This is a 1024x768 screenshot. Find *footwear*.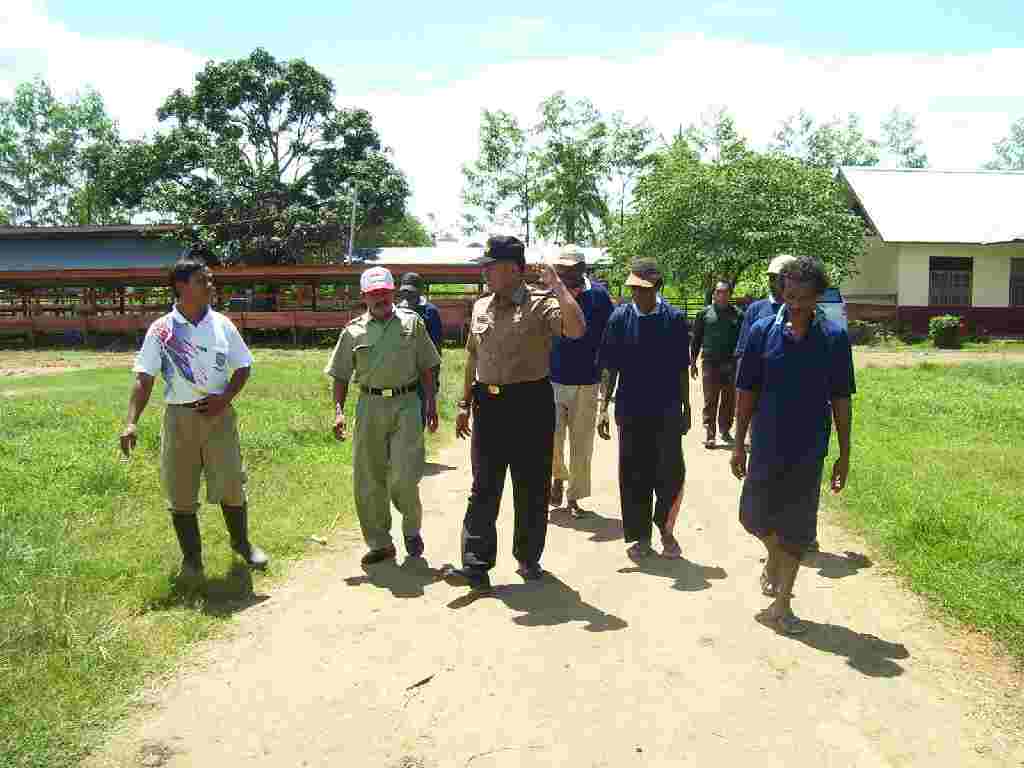
Bounding box: (x1=660, y1=532, x2=685, y2=560).
